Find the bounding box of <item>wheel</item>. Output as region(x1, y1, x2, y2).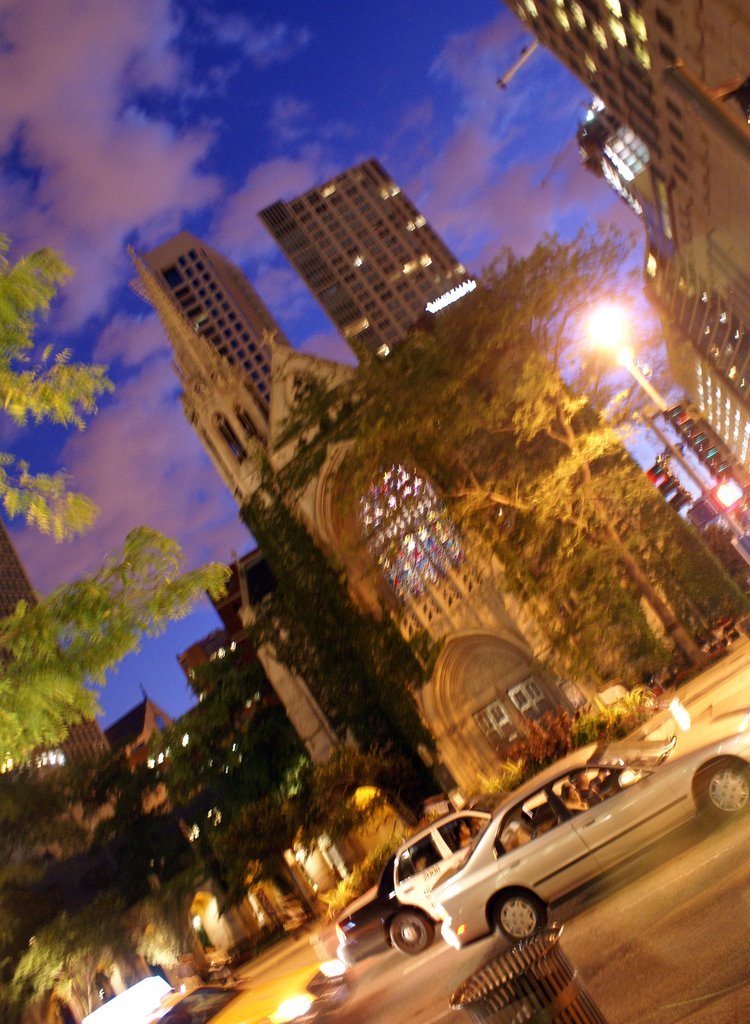
region(389, 911, 428, 954).
